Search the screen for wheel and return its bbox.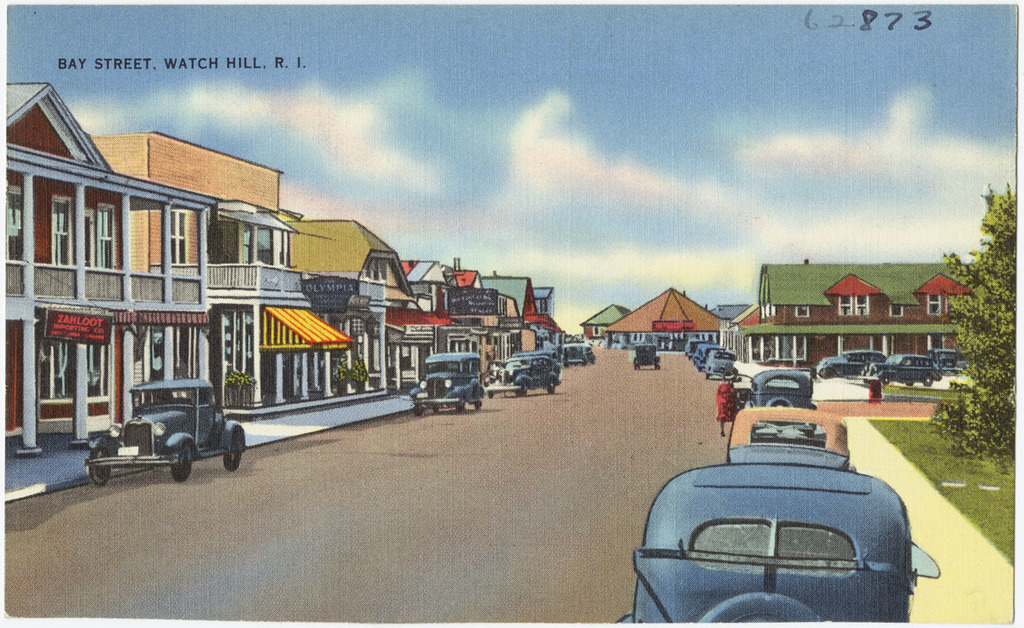
Found: locate(224, 431, 246, 469).
